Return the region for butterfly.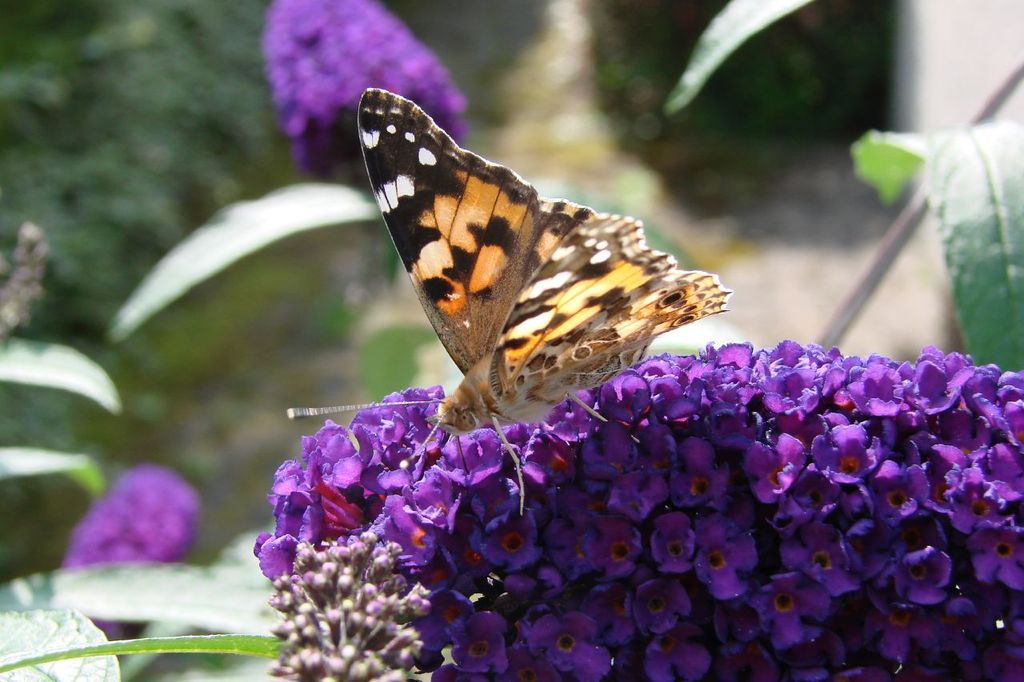
crop(334, 82, 725, 454).
